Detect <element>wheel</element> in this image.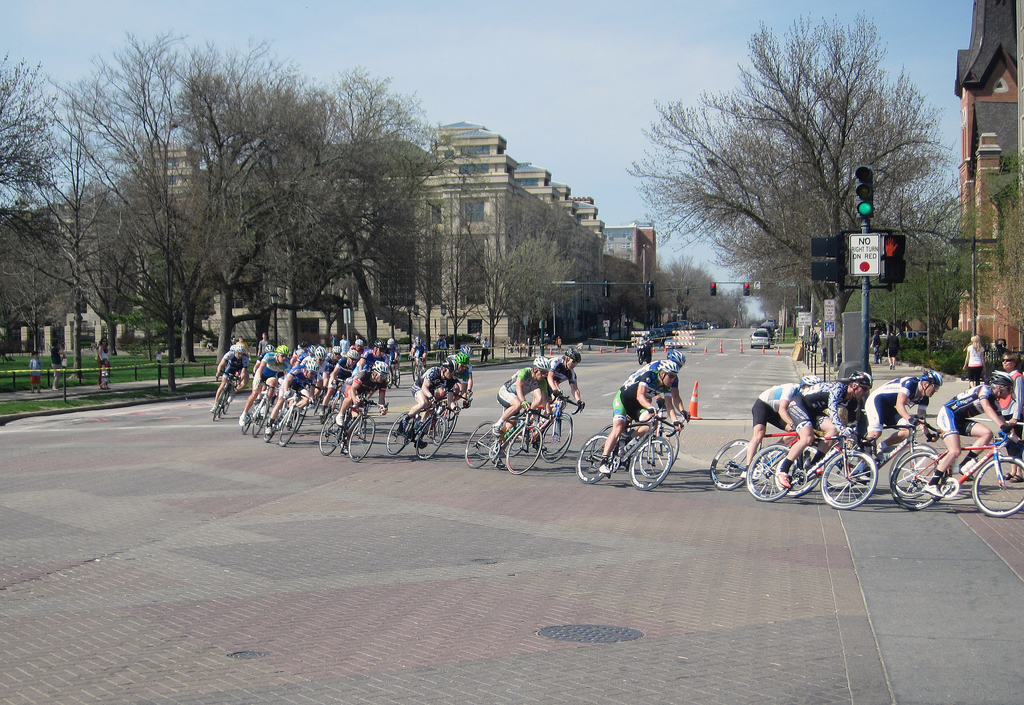
Detection: BBox(386, 412, 412, 455).
